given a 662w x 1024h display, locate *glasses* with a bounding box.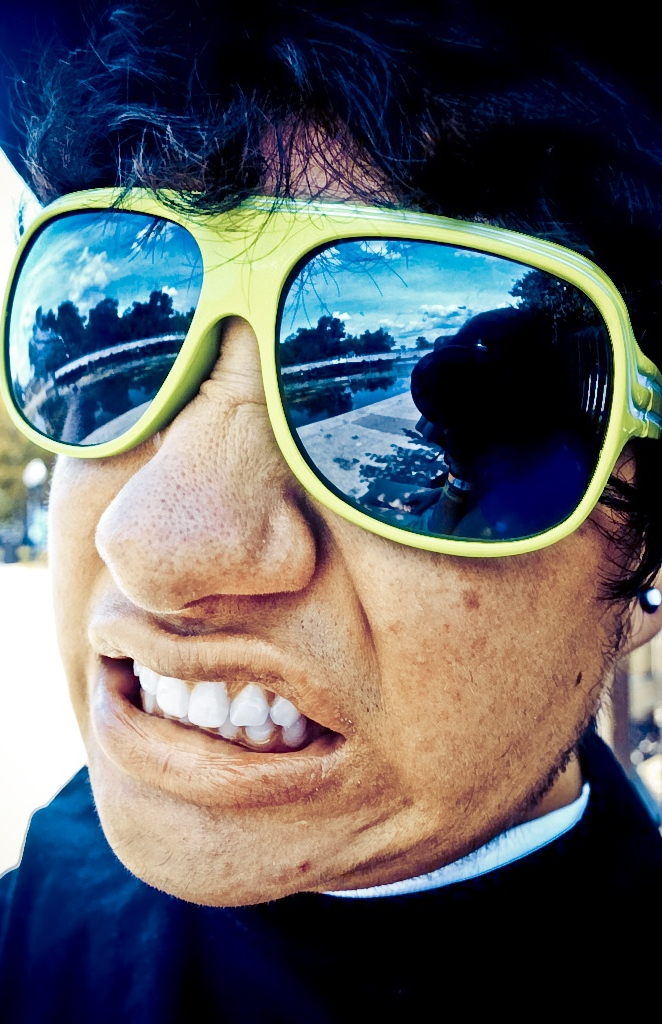
Located: l=0, t=185, r=661, b=561.
